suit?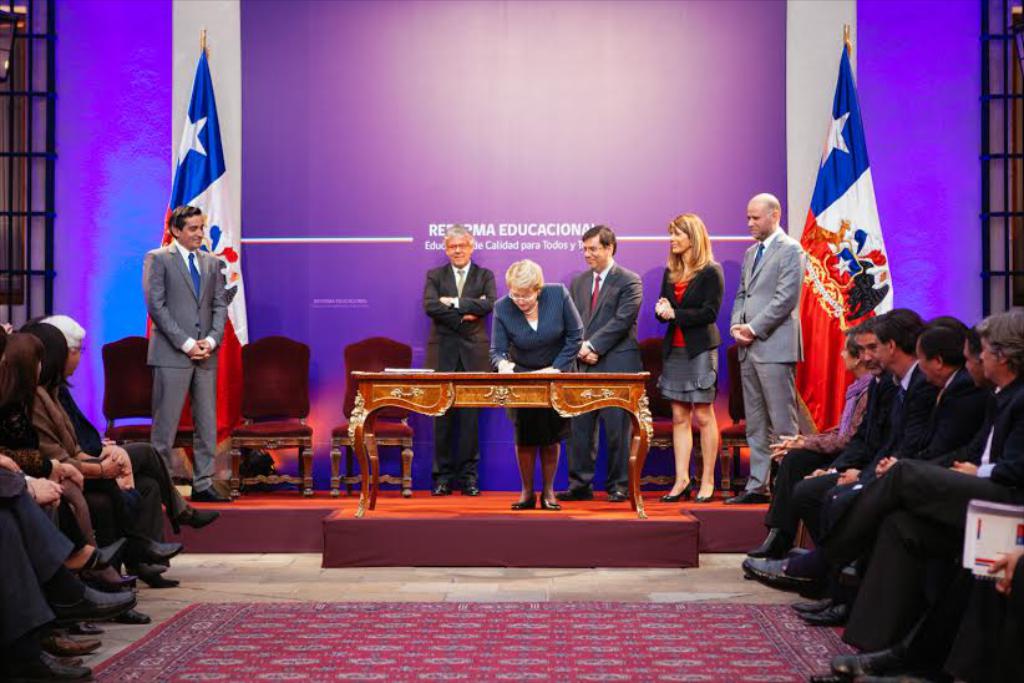
box=[653, 256, 724, 363]
